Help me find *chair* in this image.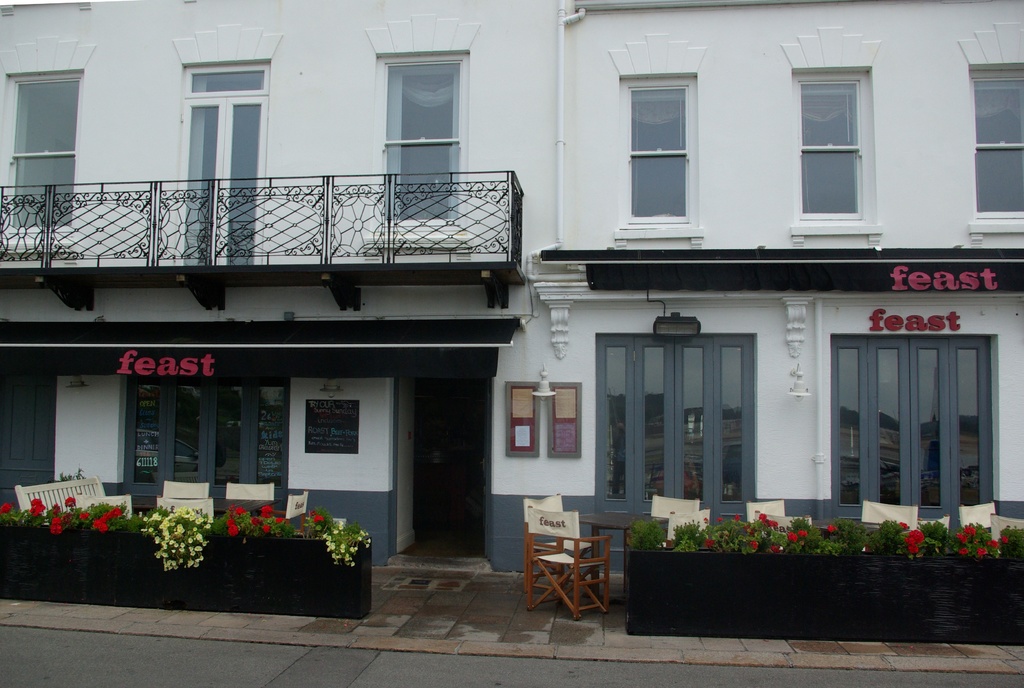
Found it: [x1=512, y1=491, x2=598, y2=595].
